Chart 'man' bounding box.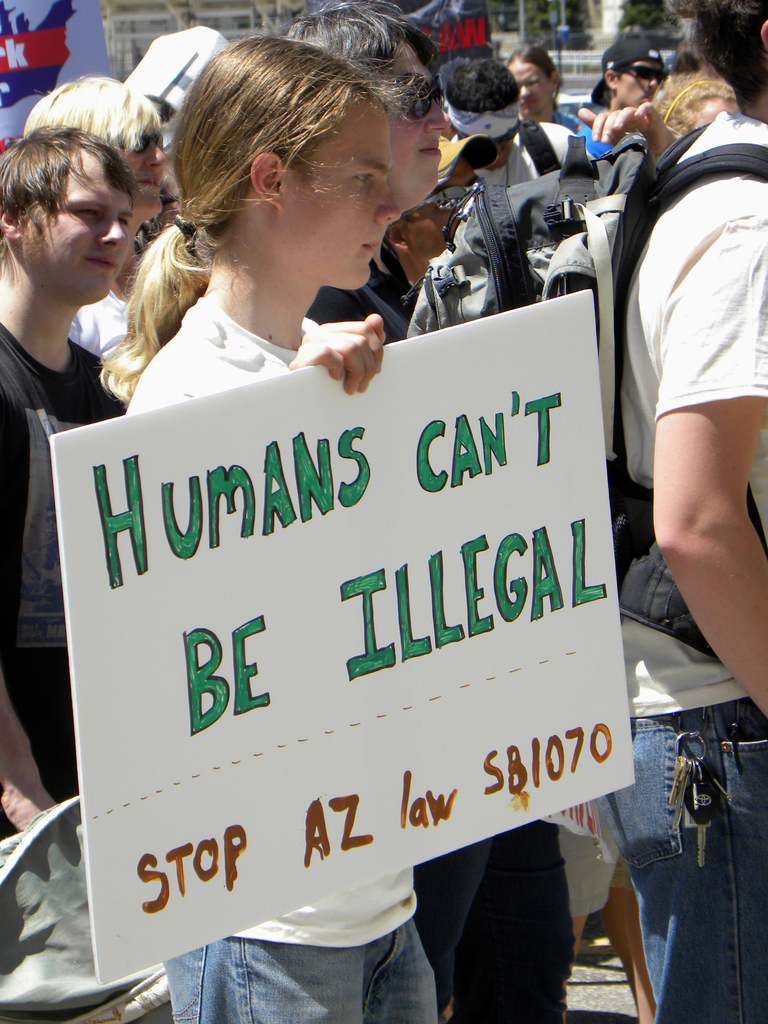
Charted: locate(275, 0, 562, 1023).
